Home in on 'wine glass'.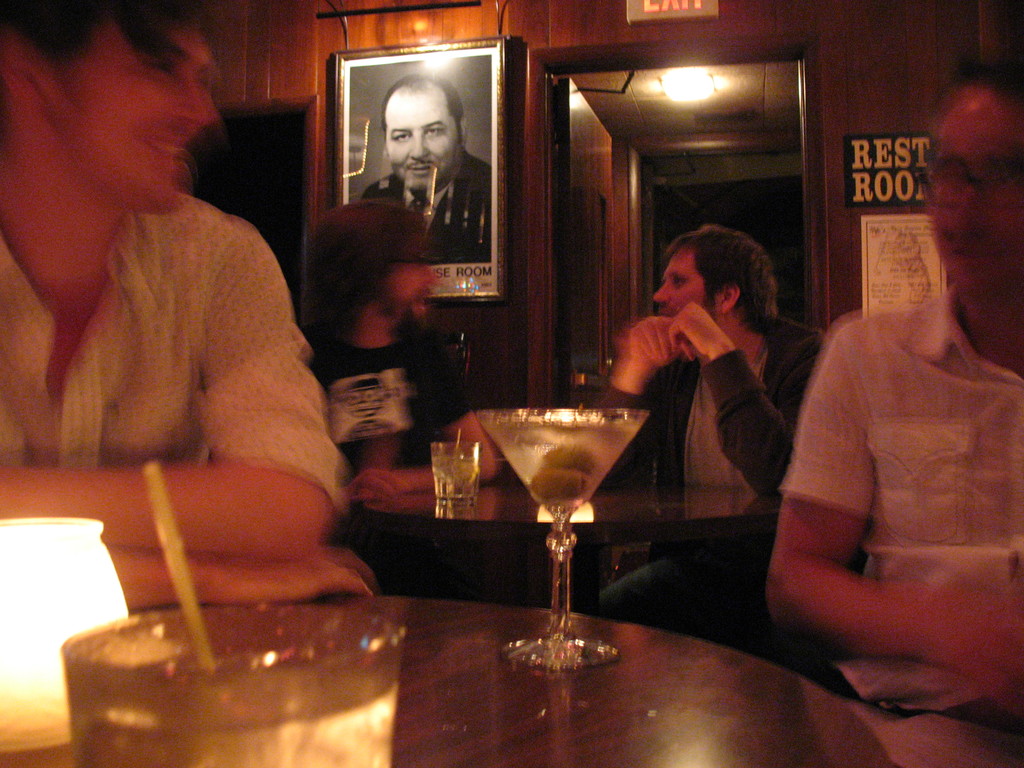
Homed in at <region>468, 406, 650, 669</region>.
